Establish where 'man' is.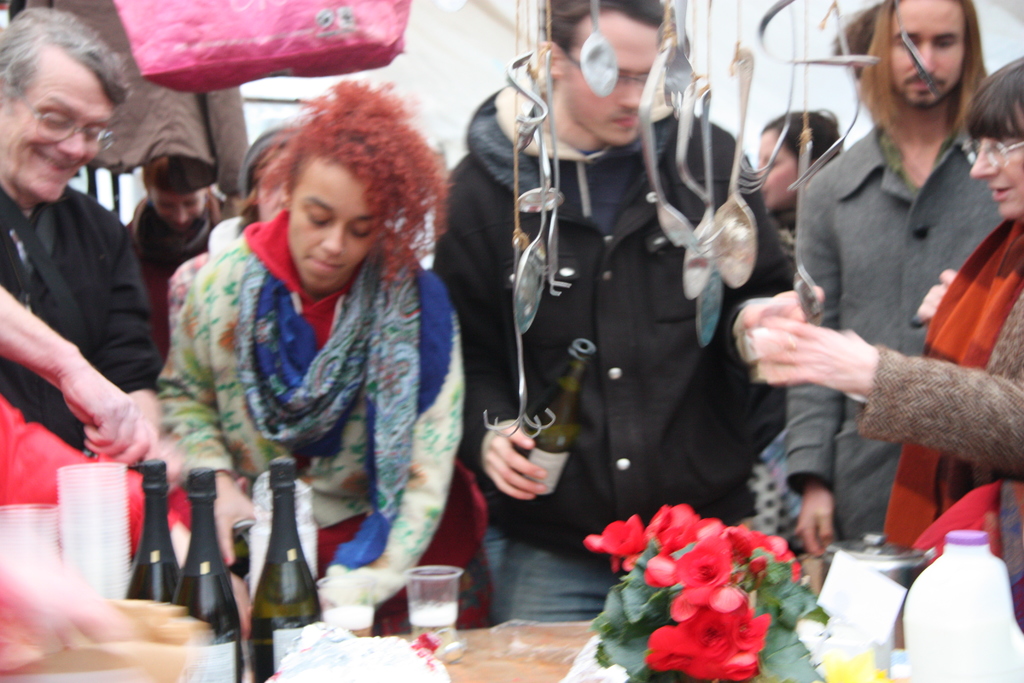
Established at l=0, t=4, r=159, b=471.
